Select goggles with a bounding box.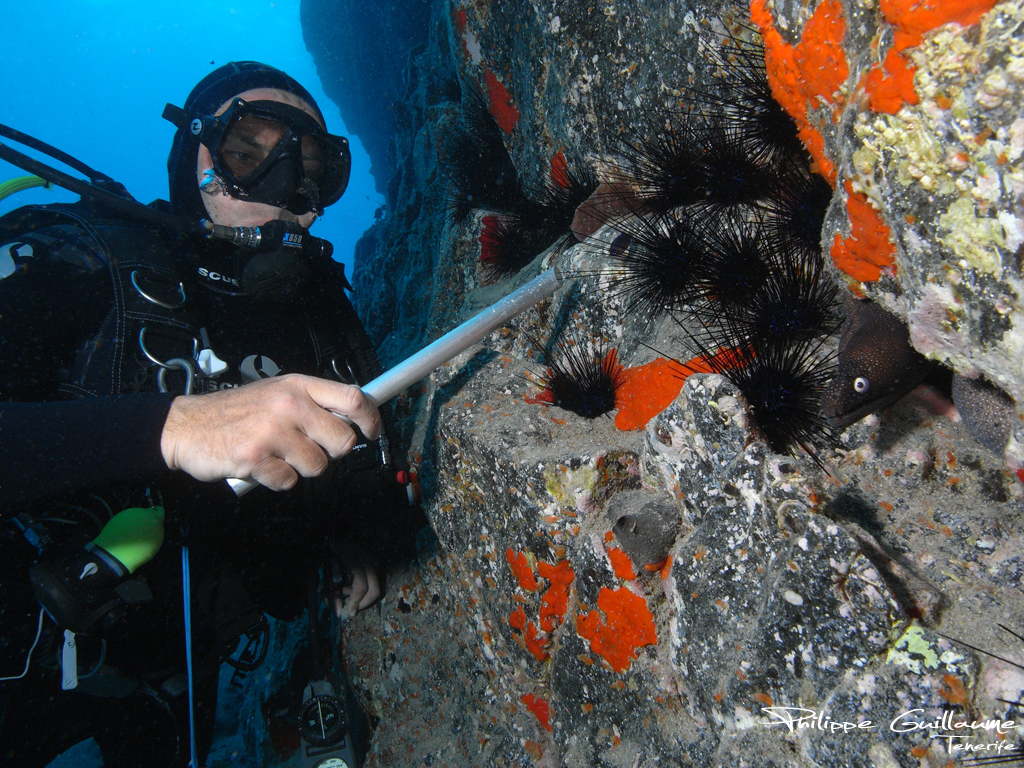
(left=151, top=88, right=342, bottom=211).
